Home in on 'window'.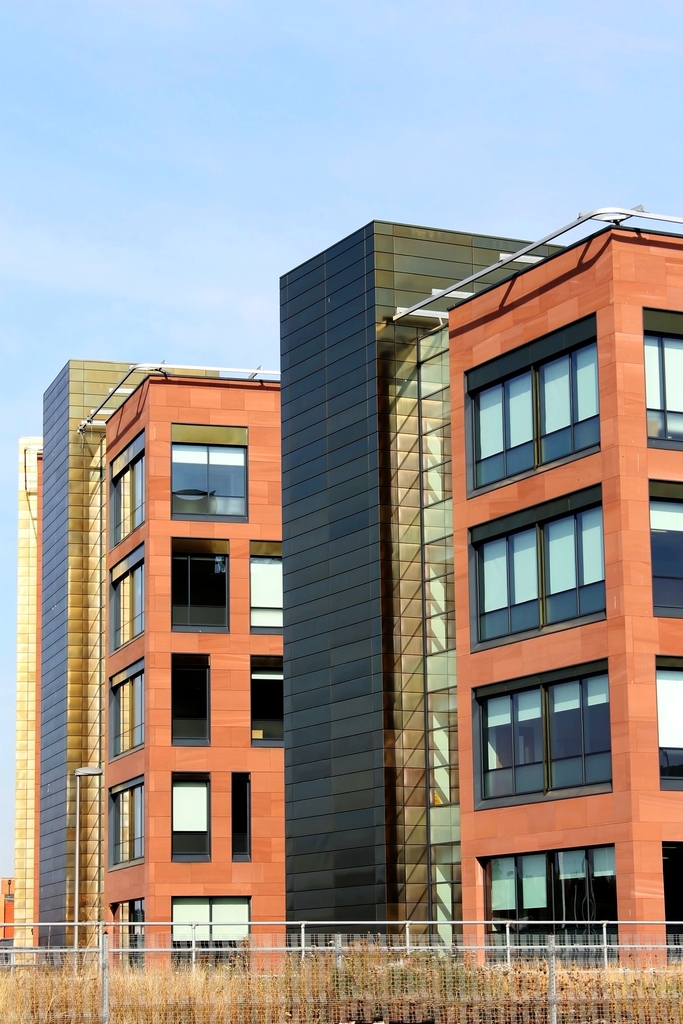
Homed in at [x1=462, y1=312, x2=604, y2=494].
